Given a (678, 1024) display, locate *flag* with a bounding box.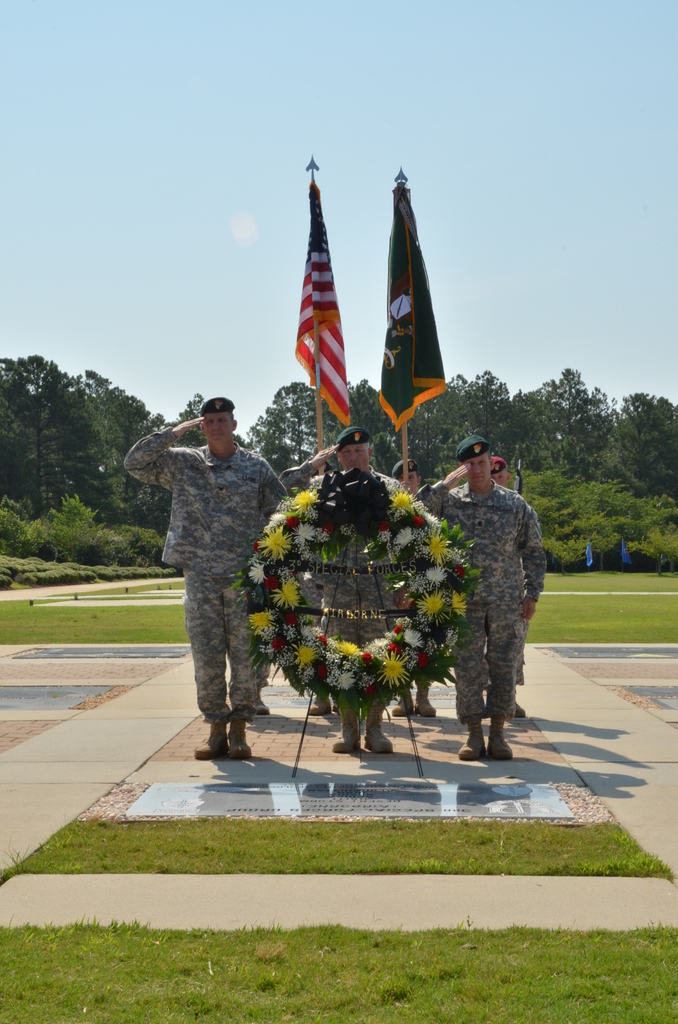
Located: left=378, top=183, right=448, bottom=428.
